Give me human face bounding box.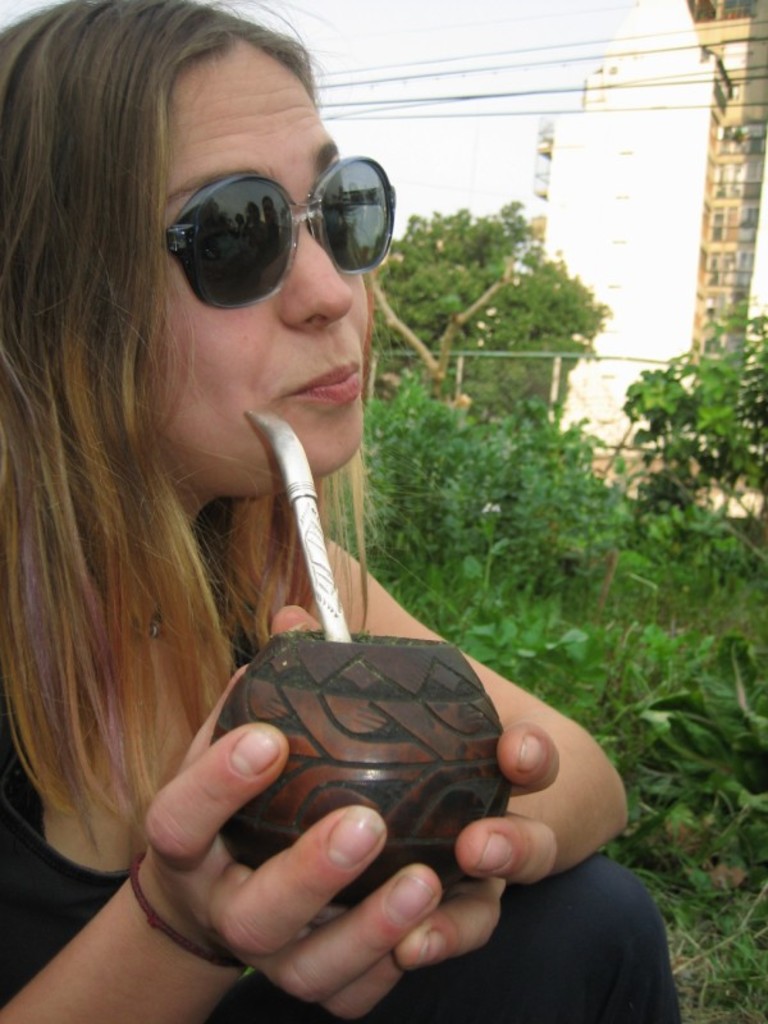
rect(134, 33, 374, 498).
